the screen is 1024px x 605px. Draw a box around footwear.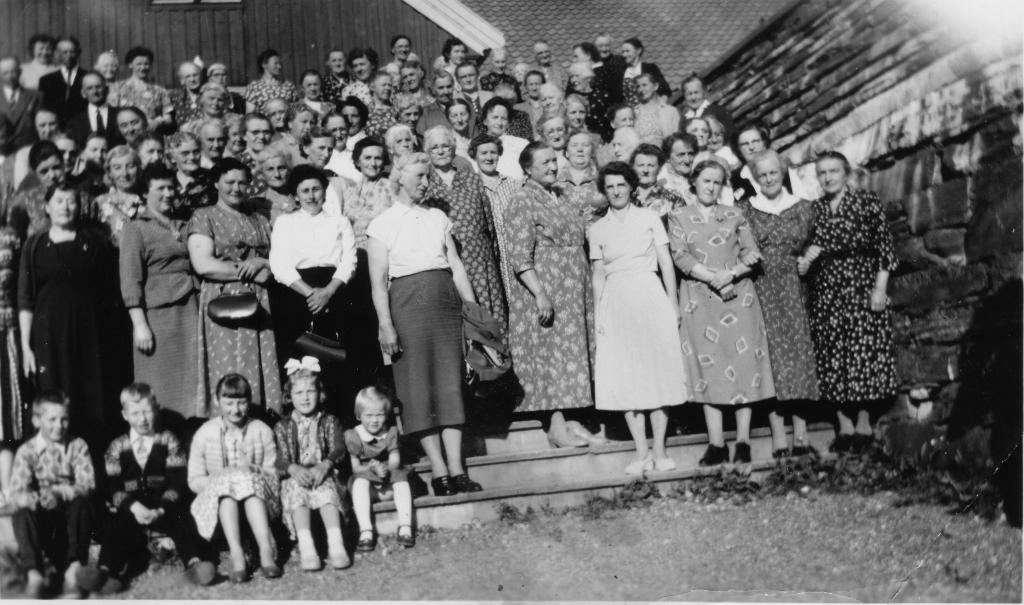
(left=831, top=431, right=854, bottom=453).
